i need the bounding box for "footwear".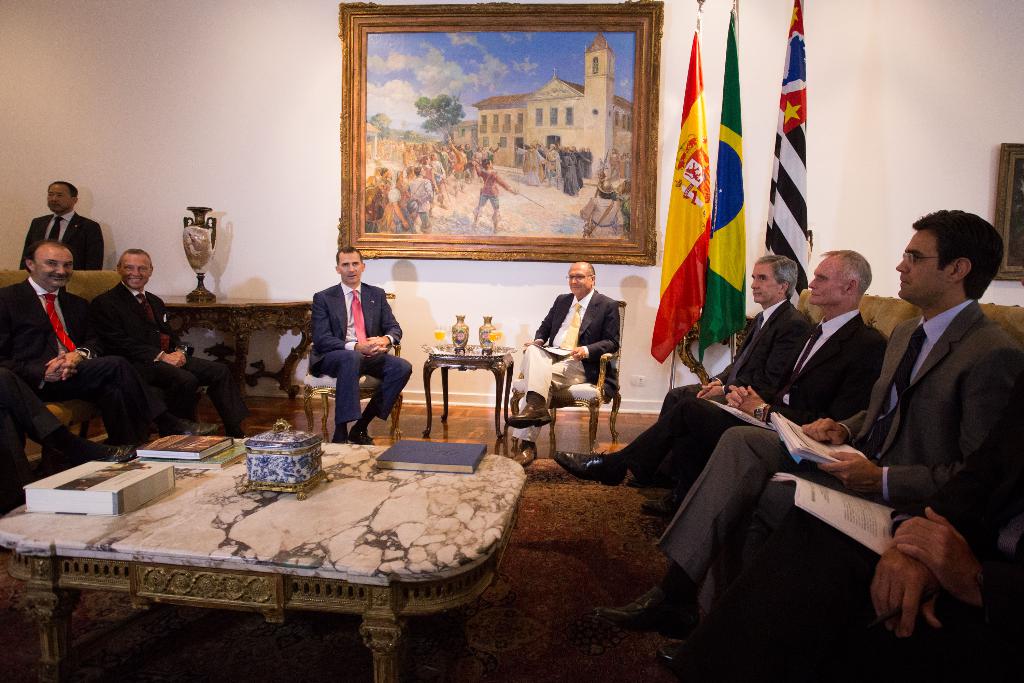
Here it is: (x1=346, y1=420, x2=379, y2=447).
